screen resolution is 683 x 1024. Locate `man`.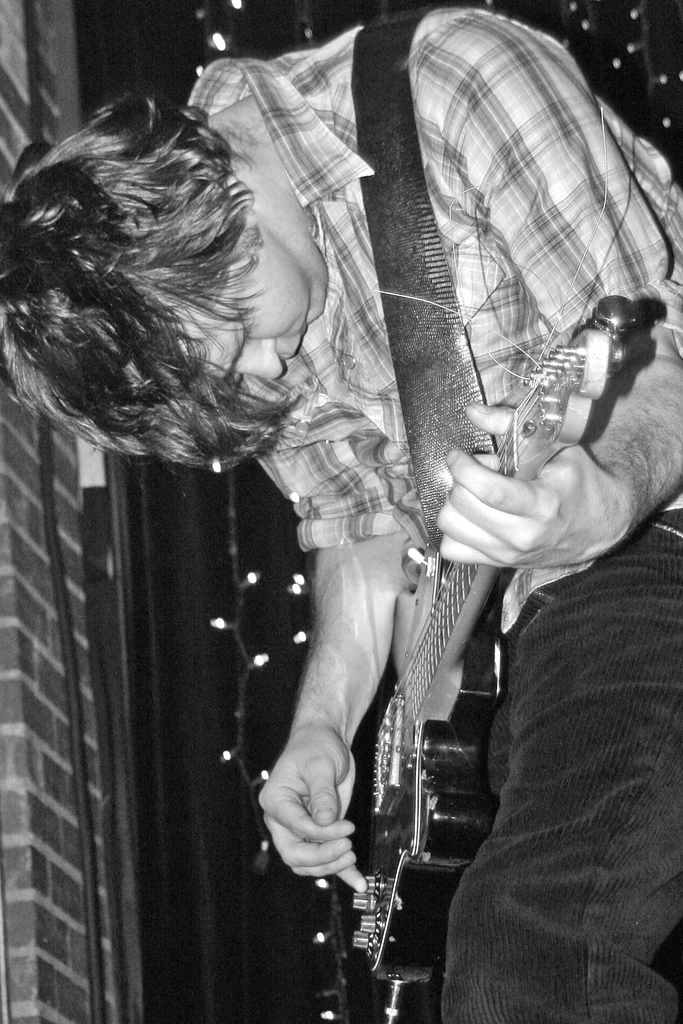
region(0, 0, 682, 1023).
